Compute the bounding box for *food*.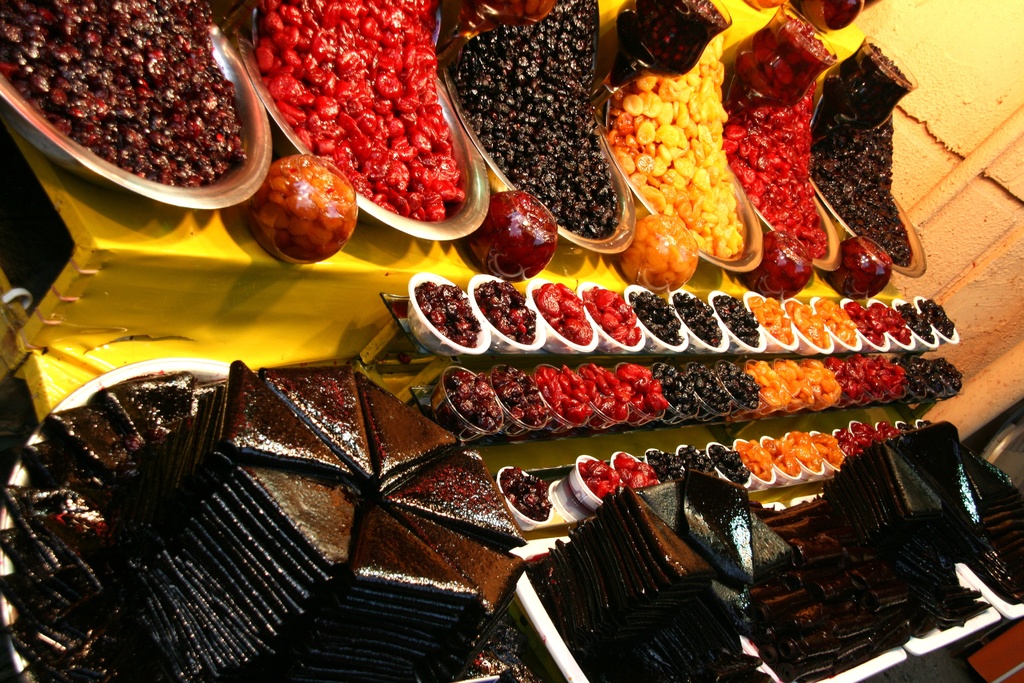
Rect(534, 283, 593, 342).
